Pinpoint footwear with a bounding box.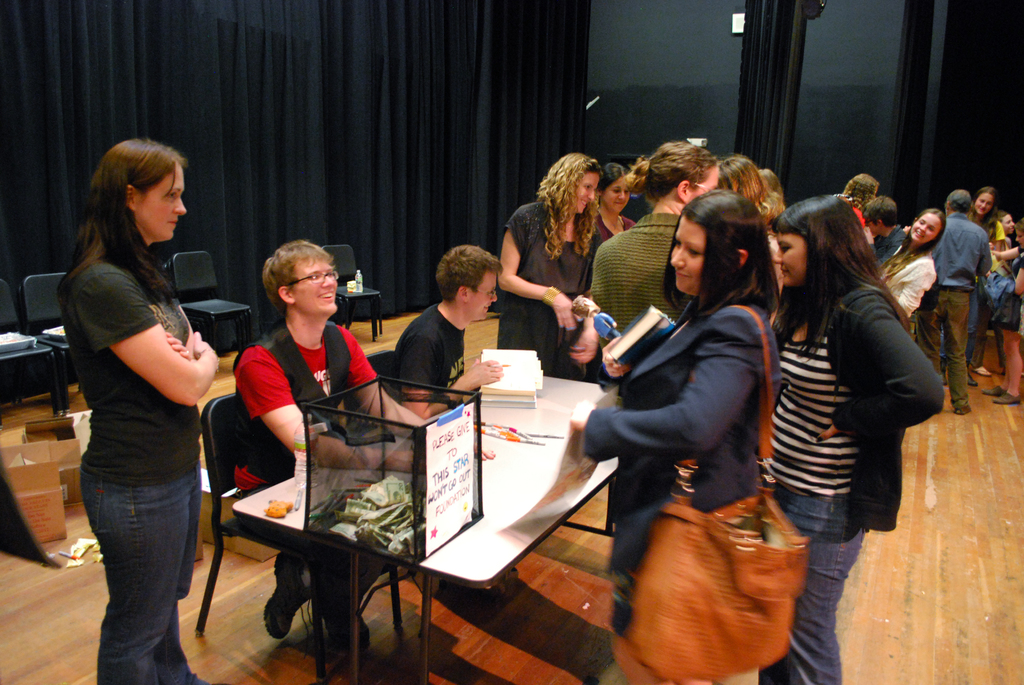
x1=262 y1=551 x2=310 y2=641.
